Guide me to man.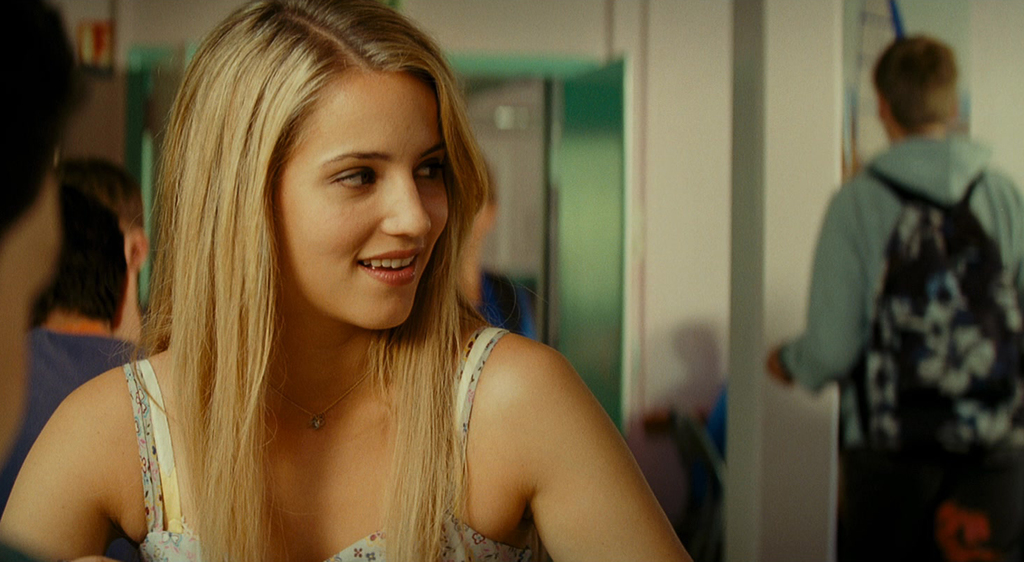
Guidance: {"x1": 782, "y1": 22, "x2": 1018, "y2": 540}.
